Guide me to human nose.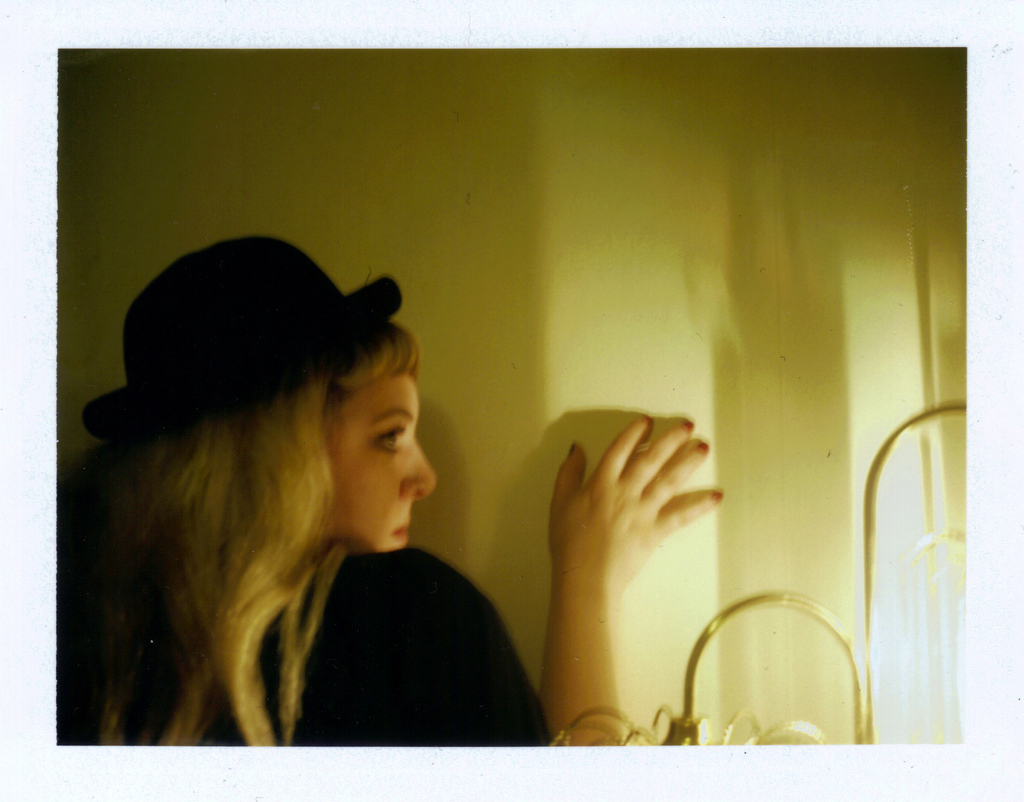
Guidance: 400/438/438/499.
